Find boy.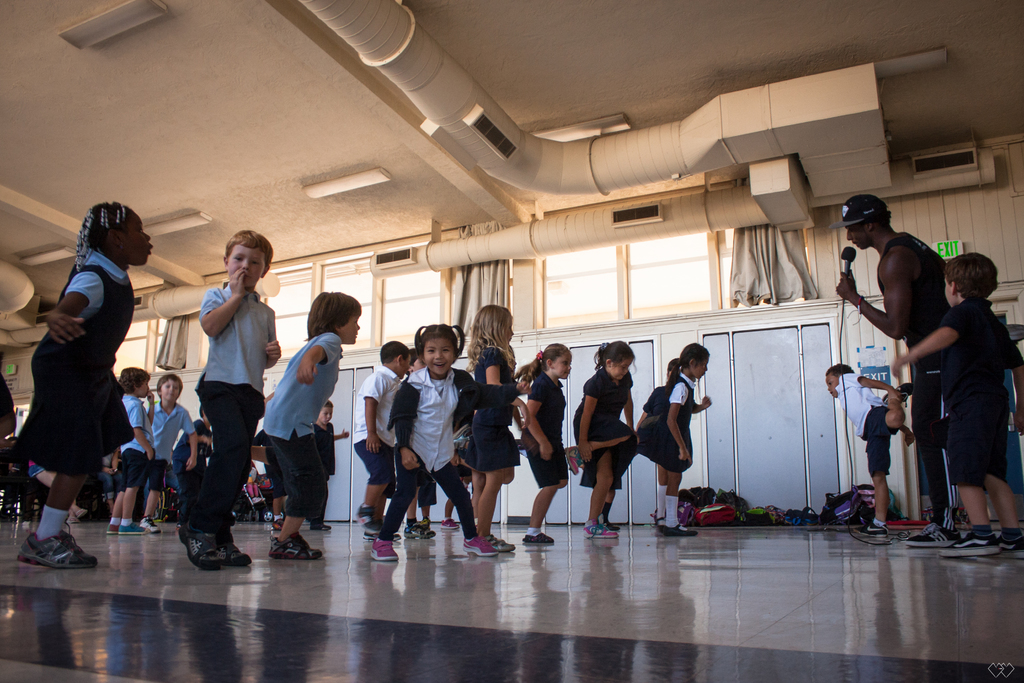
select_region(156, 235, 262, 568).
